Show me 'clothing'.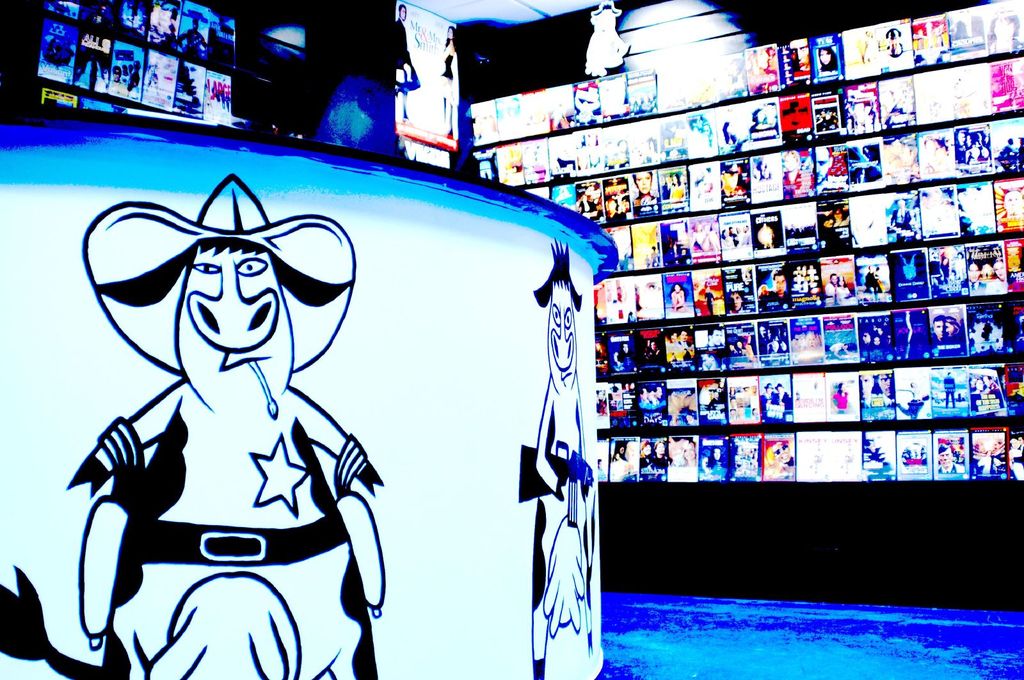
'clothing' is here: bbox(774, 390, 790, 409).
